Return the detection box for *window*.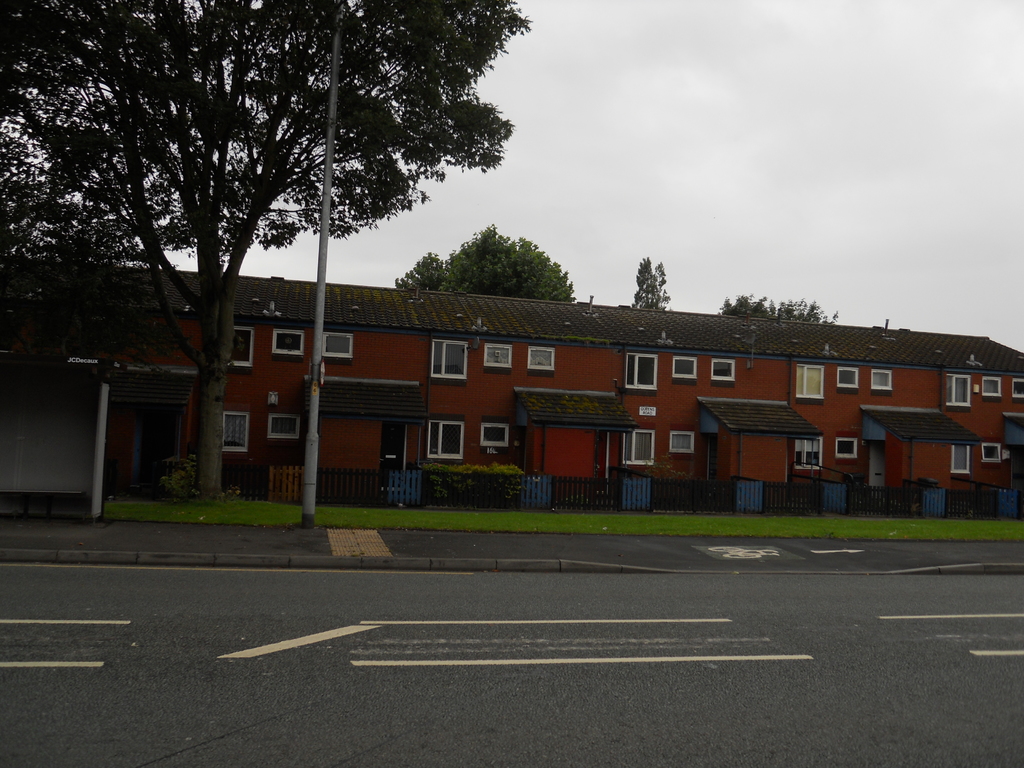
x1=276, y1=333, x2=300, y2=352.
